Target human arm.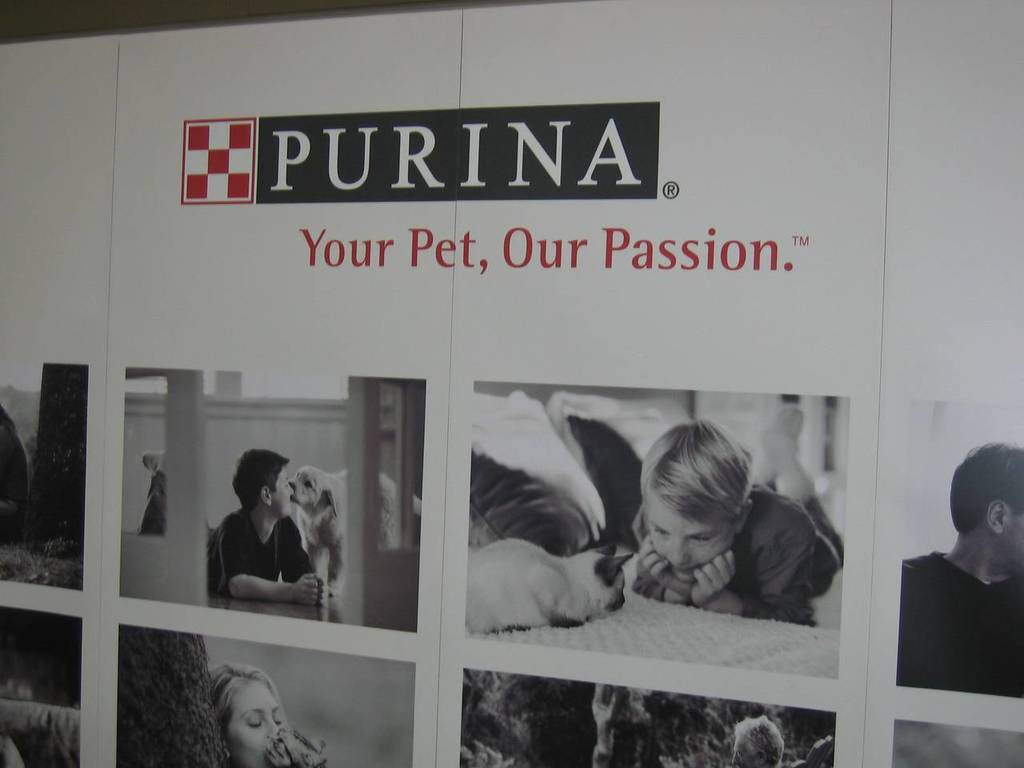
Target region: (285, 533, 327, 602).
